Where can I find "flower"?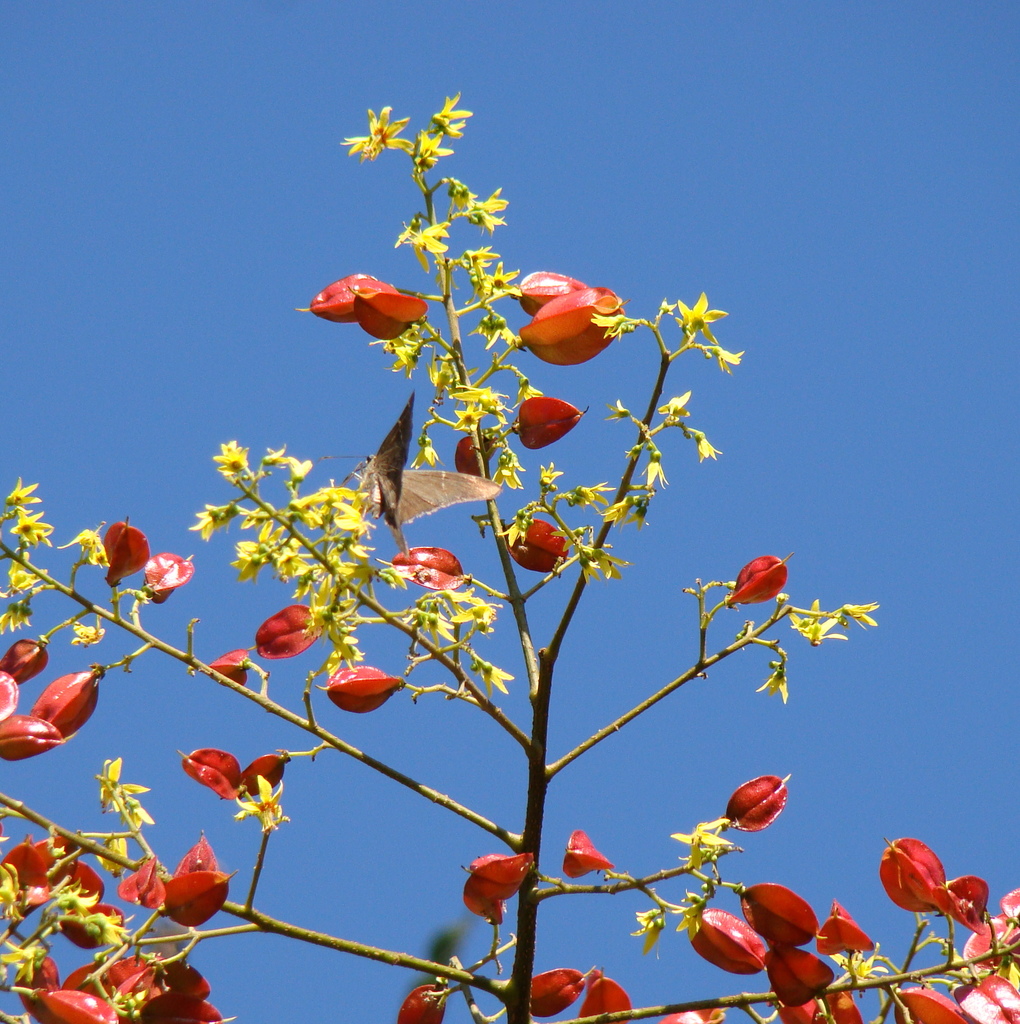
You can find it at [x1=253, y1=601, x2=327, y2=660].
